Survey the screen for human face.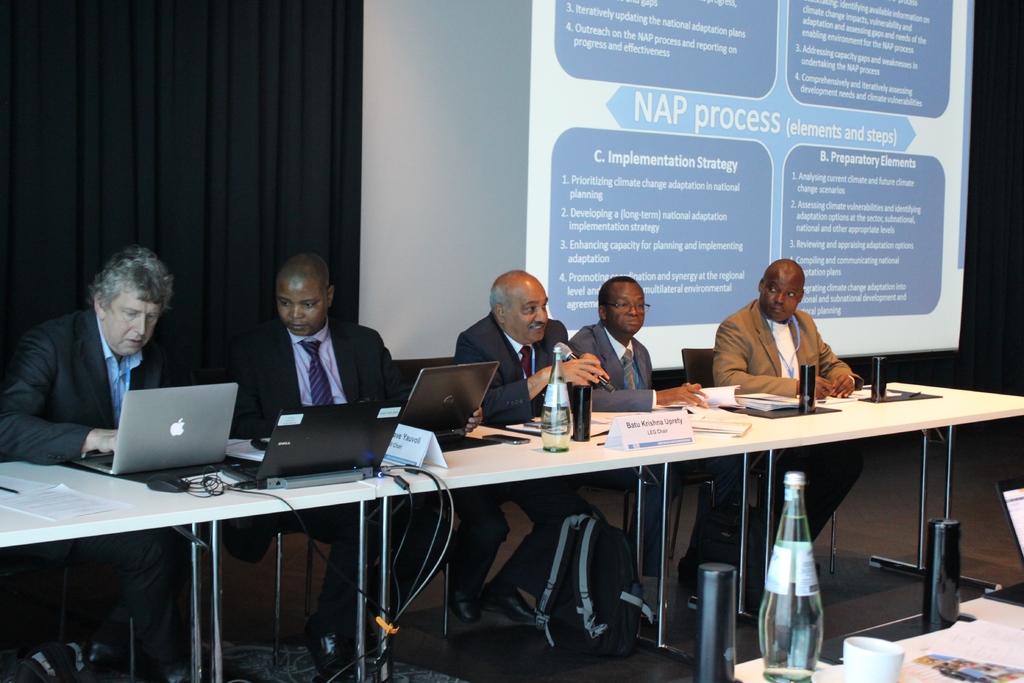
Survey found: (504,275,554,348).
